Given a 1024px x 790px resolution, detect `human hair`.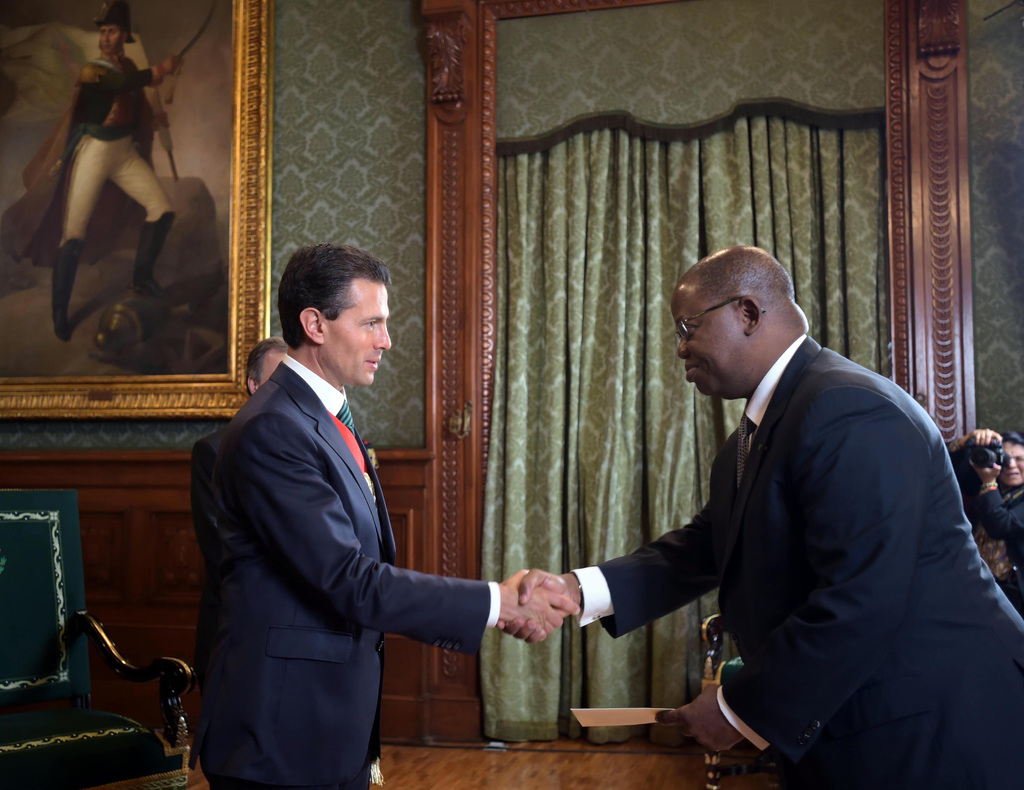
[left=1000, top=422, right=1023, bottom=448].
